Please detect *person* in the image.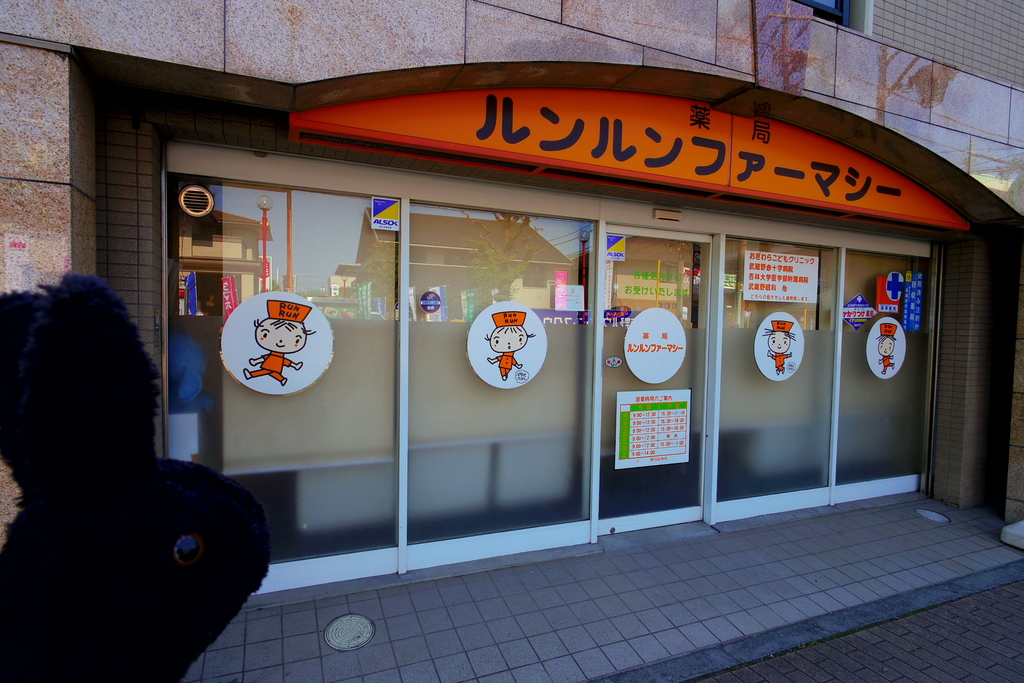
Rect(484, 309, 535, 382).
